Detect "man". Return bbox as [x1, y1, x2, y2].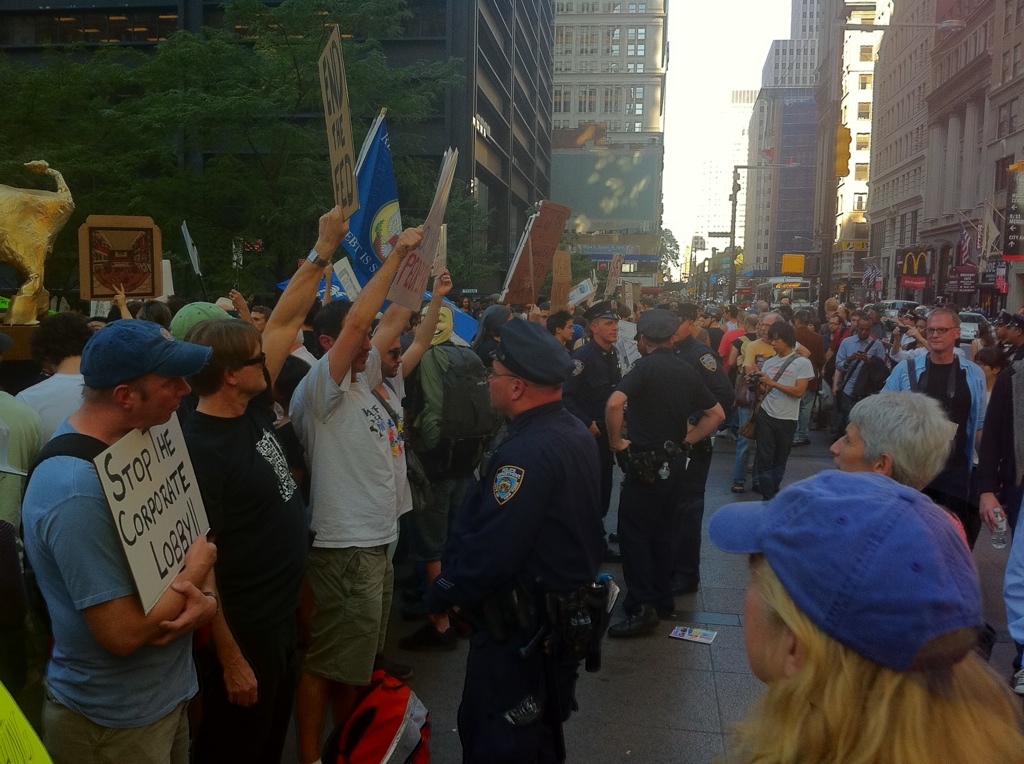
[604, 305, 727, 641].
